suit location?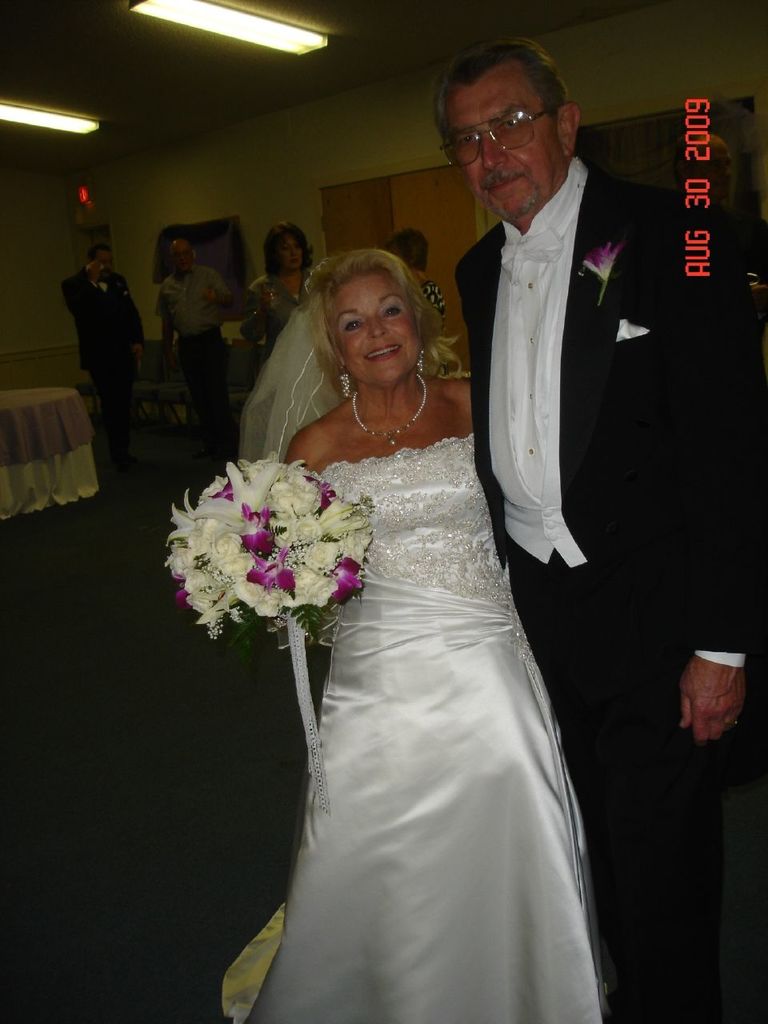
bbox(448, 168, 763, 718)
